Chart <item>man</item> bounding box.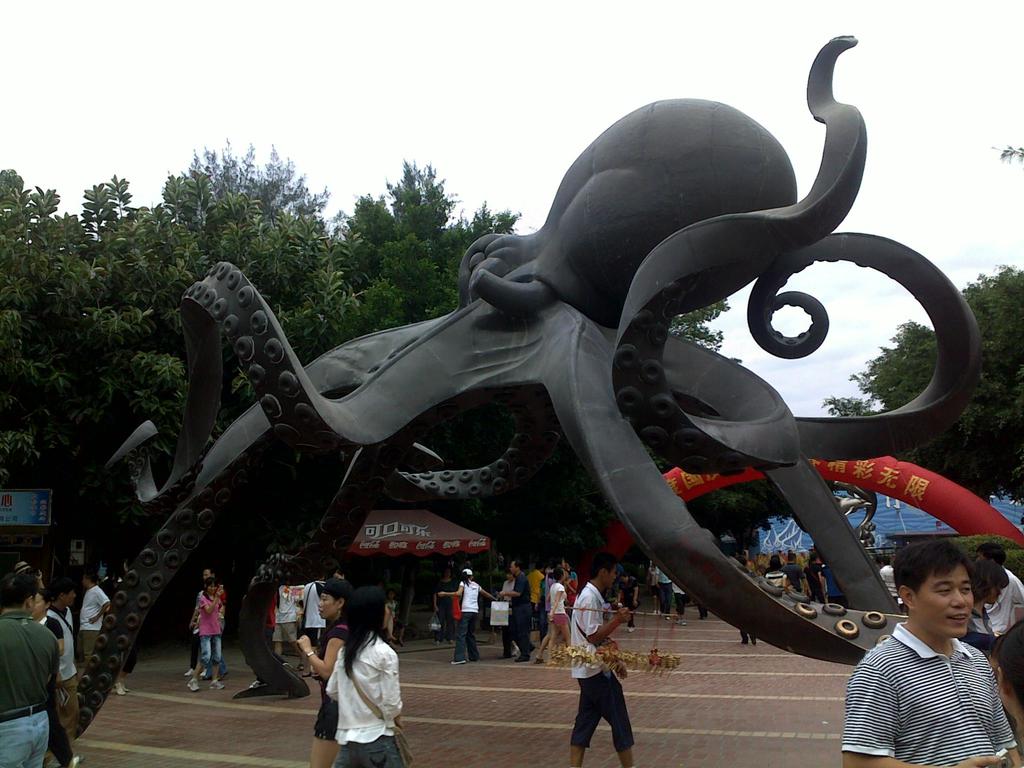
Charted: (273,584,301,661).
